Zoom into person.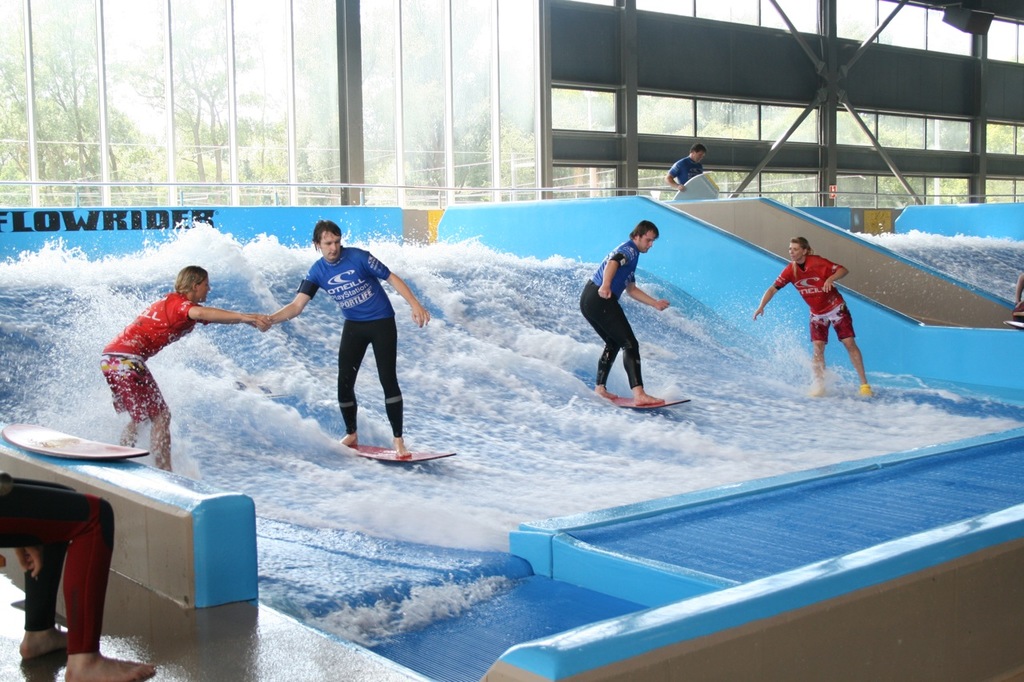
Zoom target: BBox(94, 264, 261, 473).
